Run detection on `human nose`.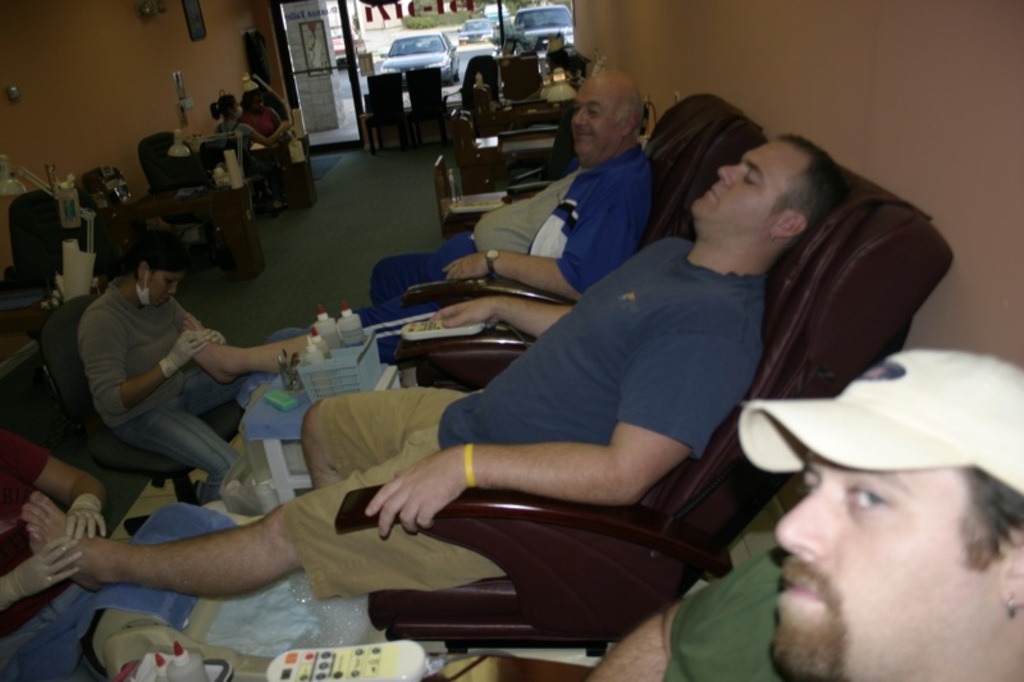
Result: (165,282,178,294).
